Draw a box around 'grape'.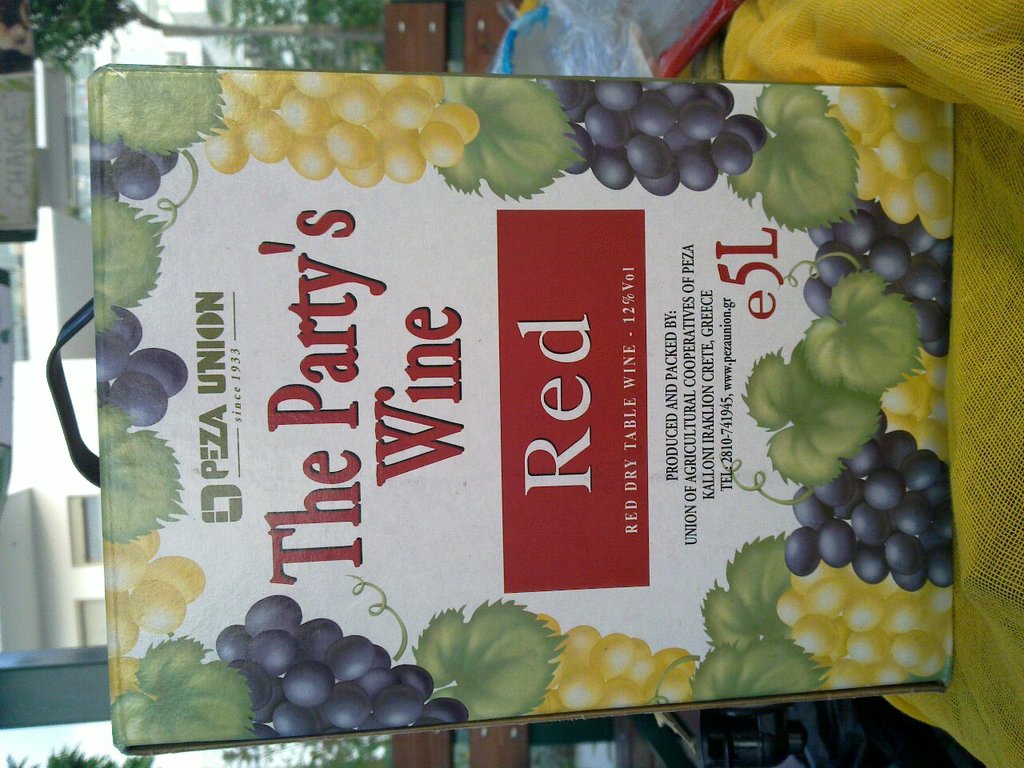
{"x1": 145, "y1": 146, "x2": 179, "y2": 172}.
